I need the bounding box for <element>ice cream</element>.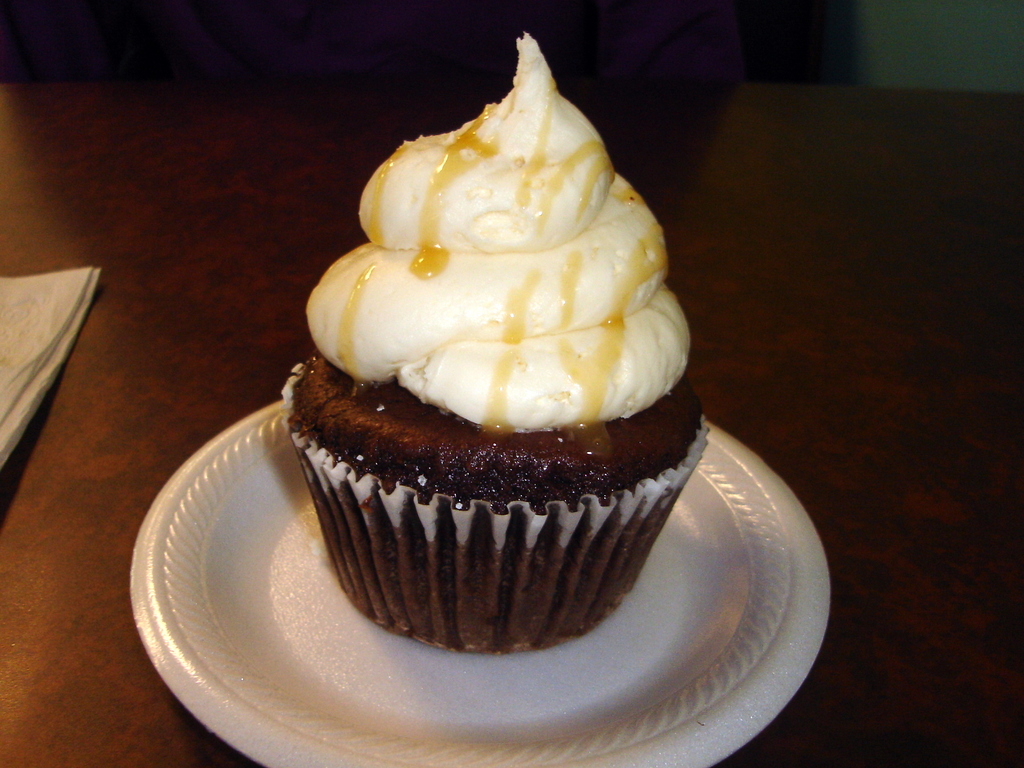
Here it is: <box>275,42,710,614</box>.
